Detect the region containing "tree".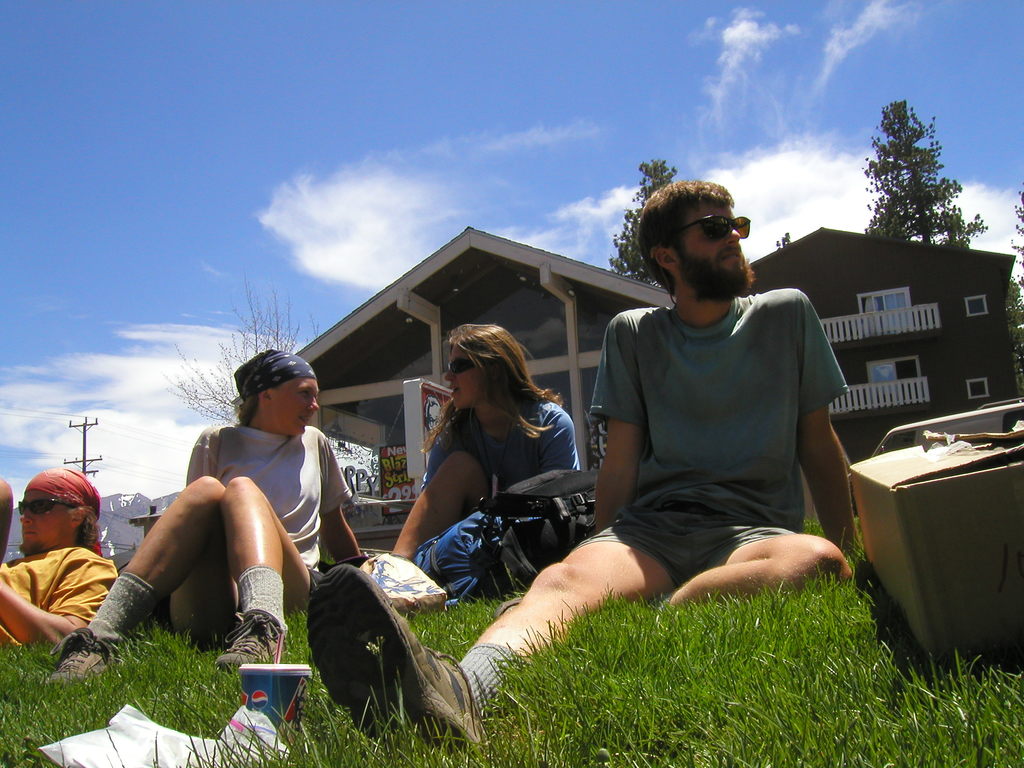
x1=613, y1=152, x2=684, y2=276.
